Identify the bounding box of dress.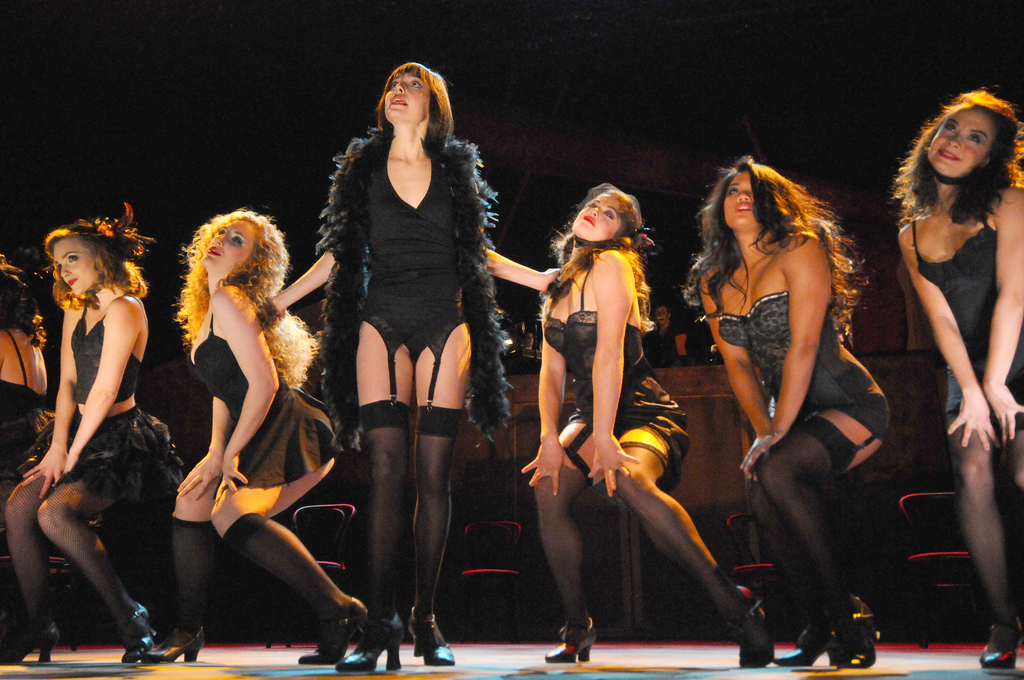
904,211,1023,432.
